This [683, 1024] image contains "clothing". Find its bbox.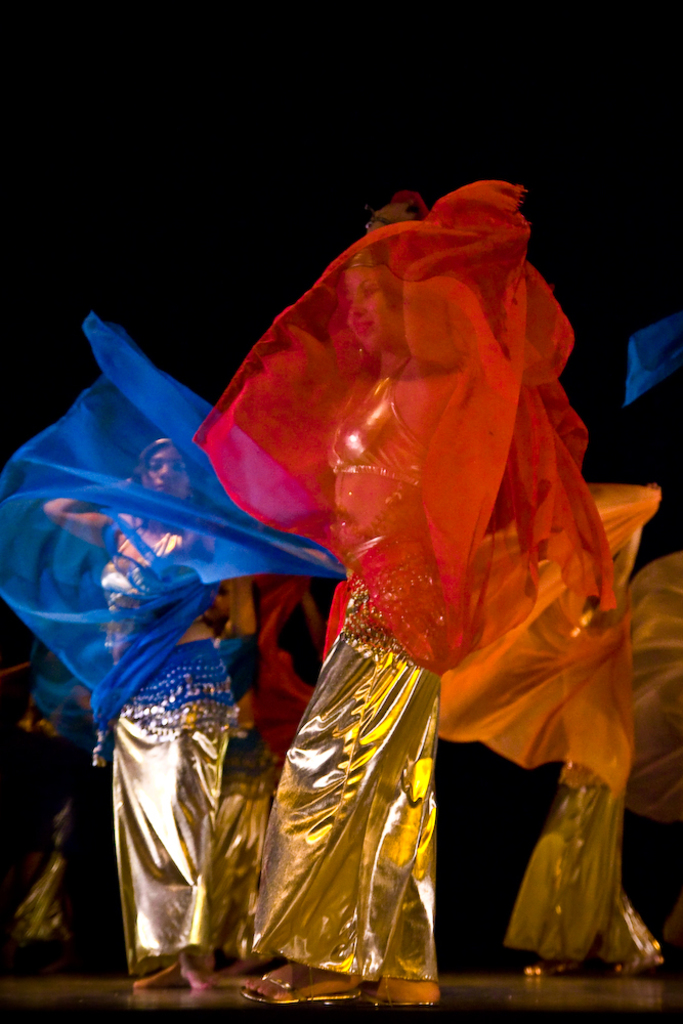
(94, 526, 241, 977).
